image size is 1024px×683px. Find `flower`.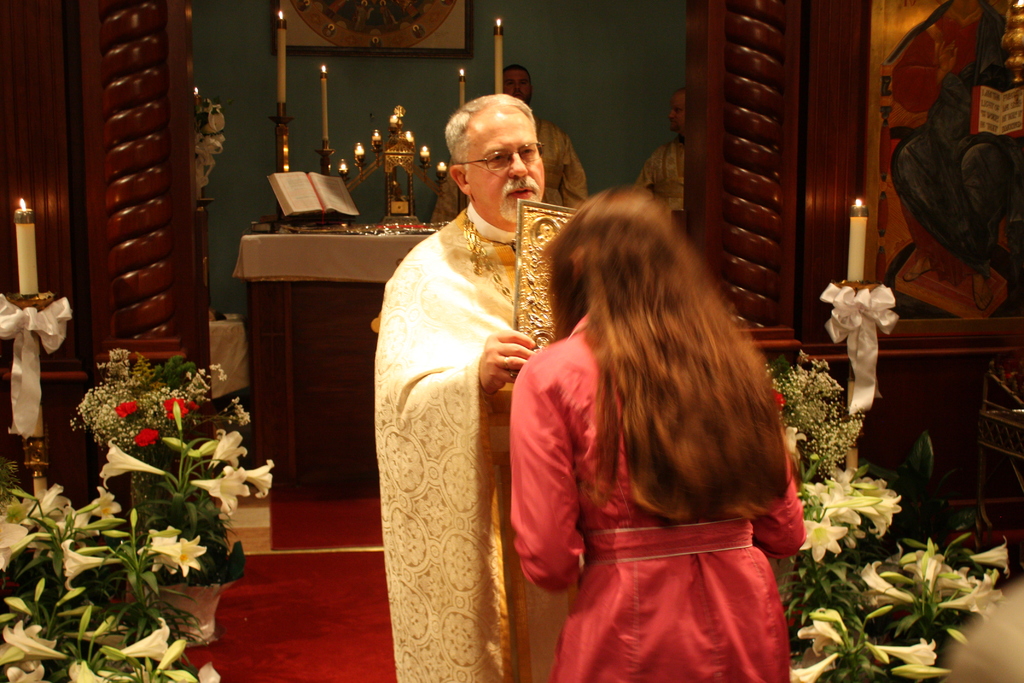
<bbox>0, 662, 51, 682</bbox>.
